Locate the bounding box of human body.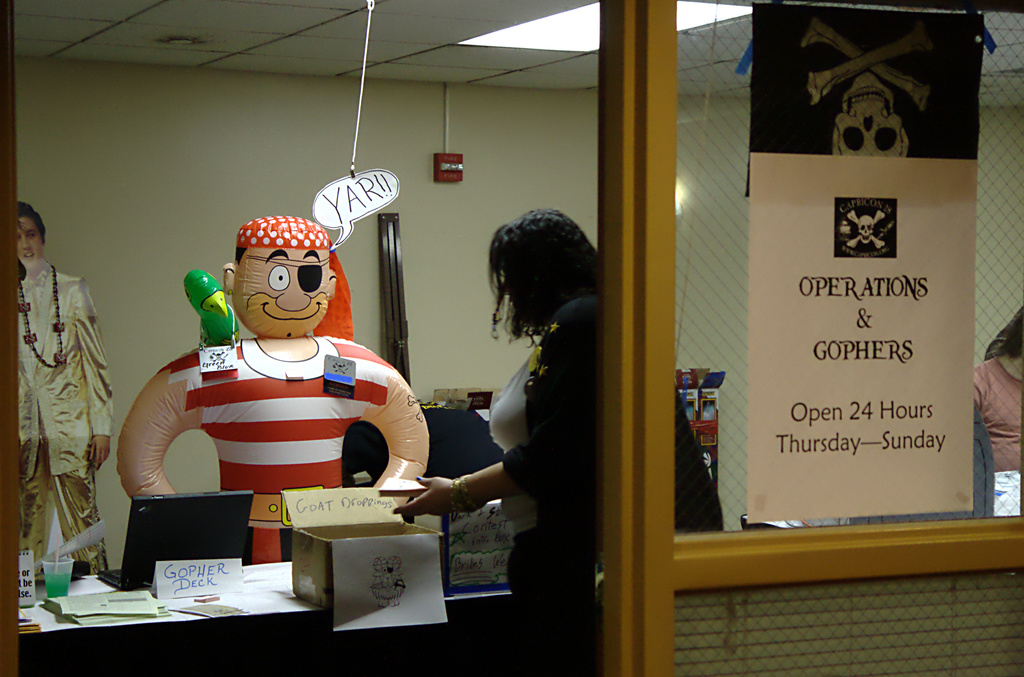
Bounding box: region(14, 262, 108, 574).
